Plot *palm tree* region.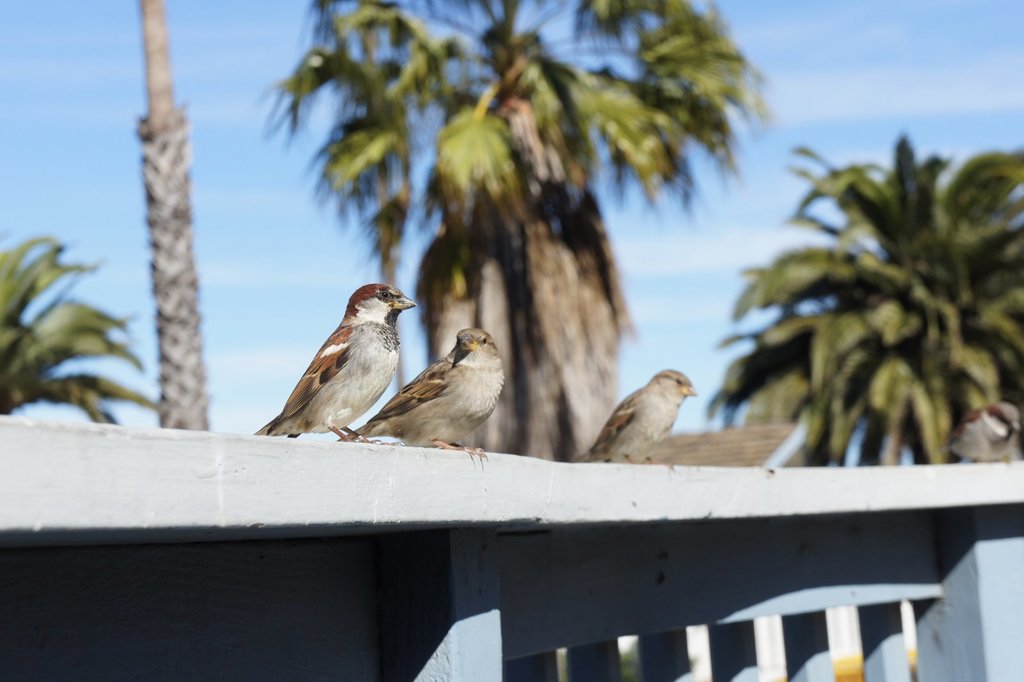
Plotted at left=255, top=0, right=803, bottom=516.
